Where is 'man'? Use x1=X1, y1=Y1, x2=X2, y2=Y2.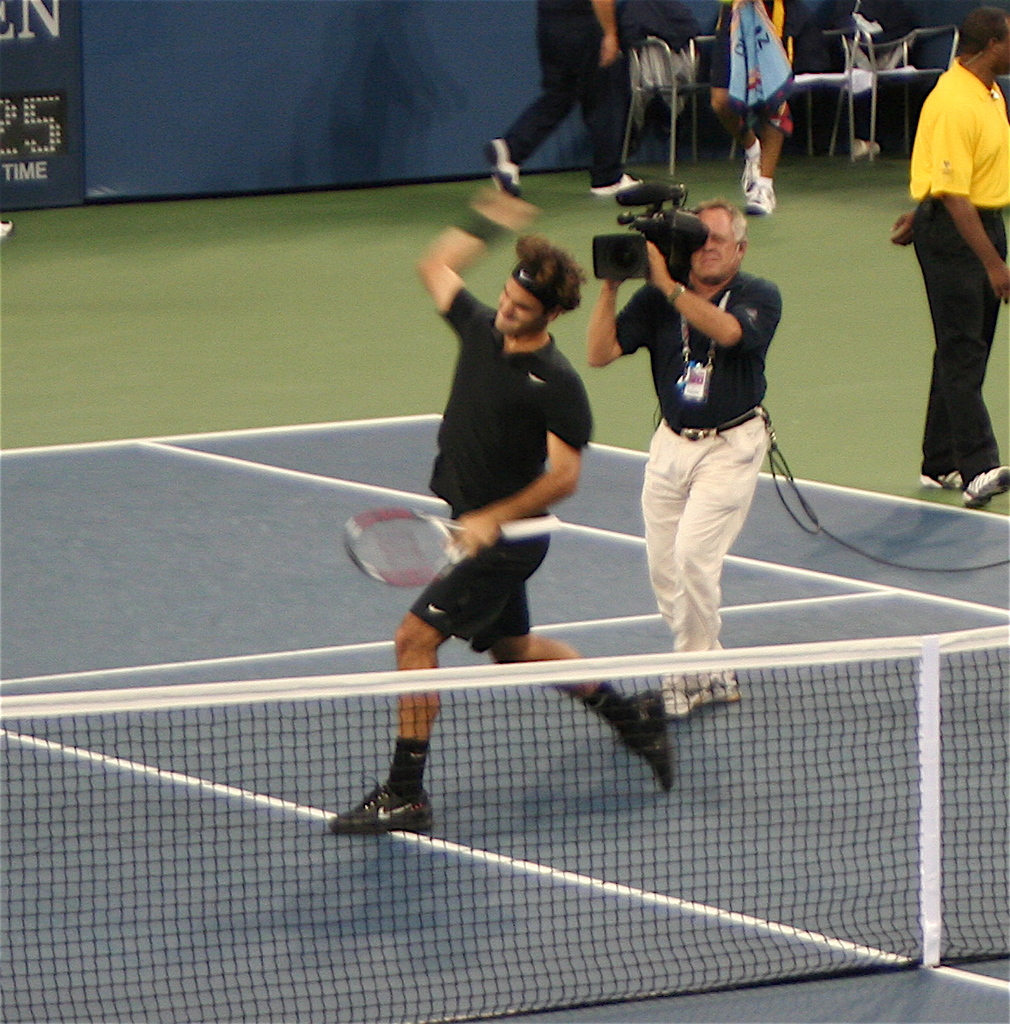
x1=611, y1=163, x2=812, y2=668.
